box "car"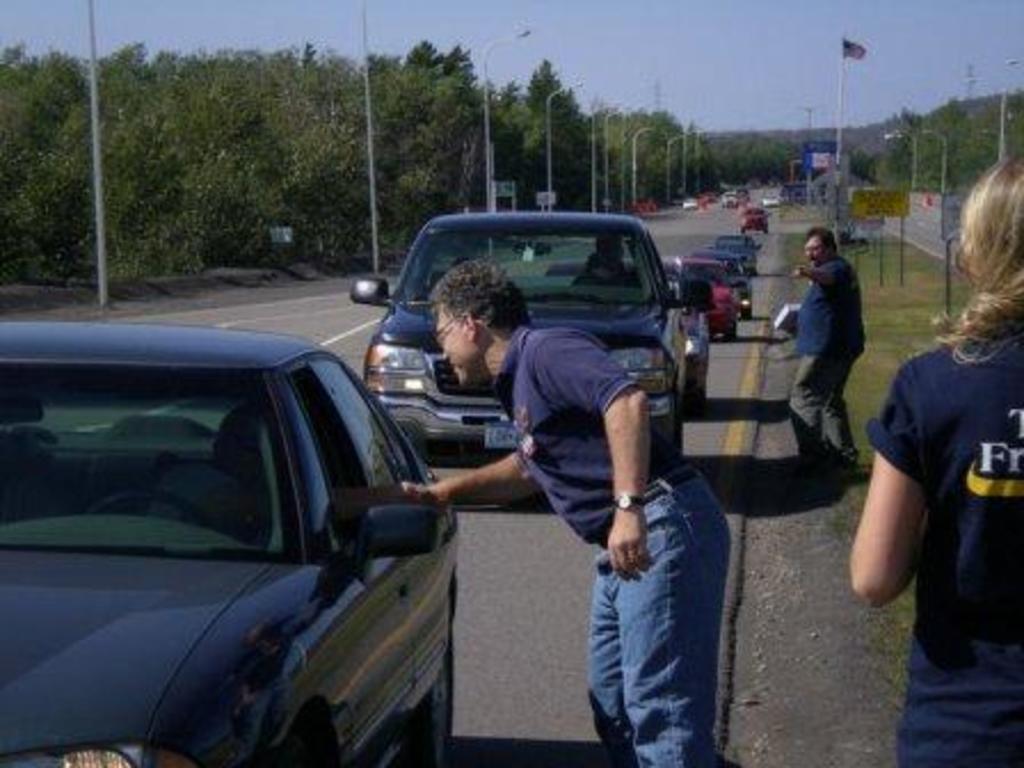
bbox(743, 210, 768, 233)
